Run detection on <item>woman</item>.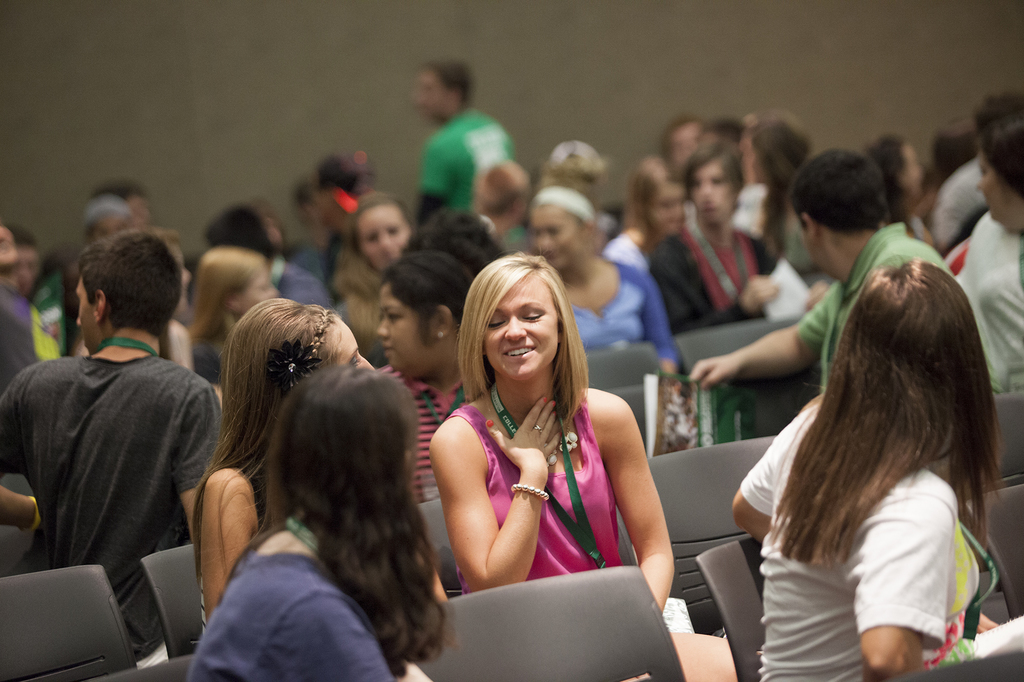
Result: crop(532, 187, 689, 382).
